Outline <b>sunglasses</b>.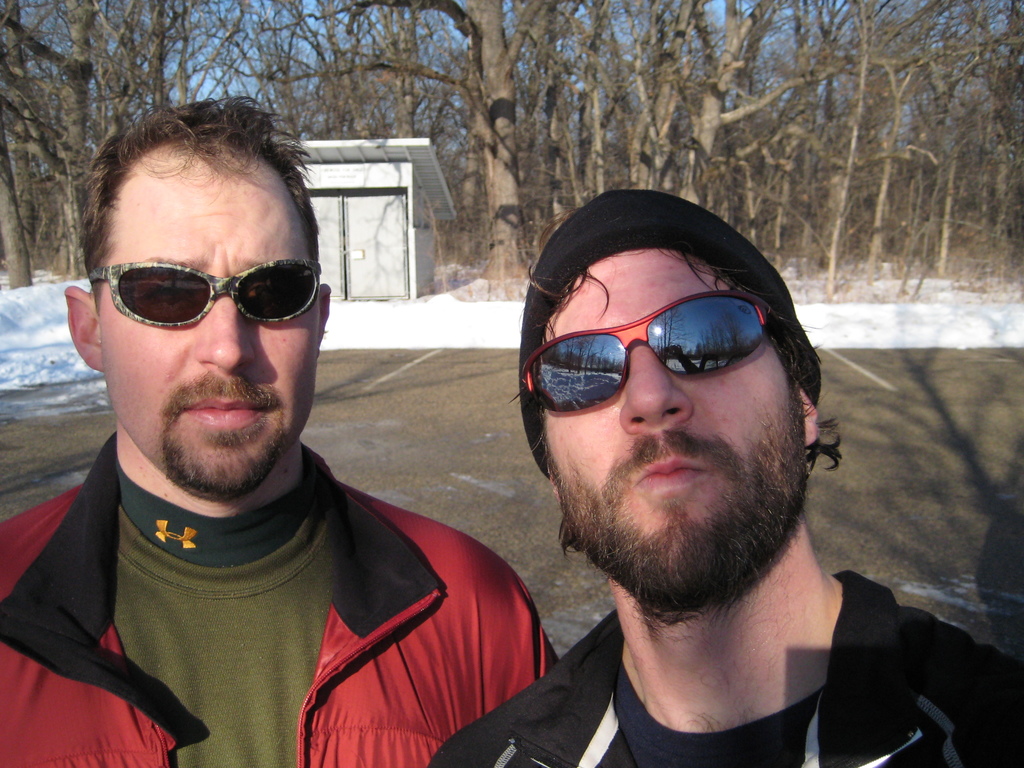
Outline: {"x1": 84, "y1": 248, "x2": 320, "y2": 335}.
